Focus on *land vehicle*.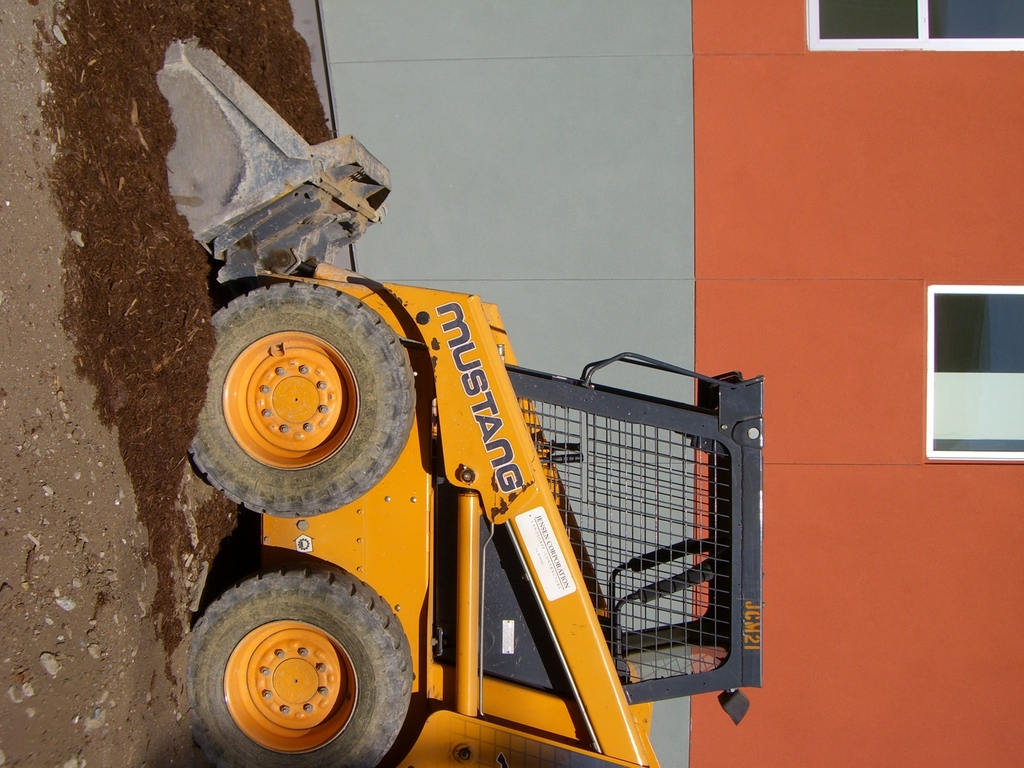
Focused at detection(153, 31, 764, 767).
